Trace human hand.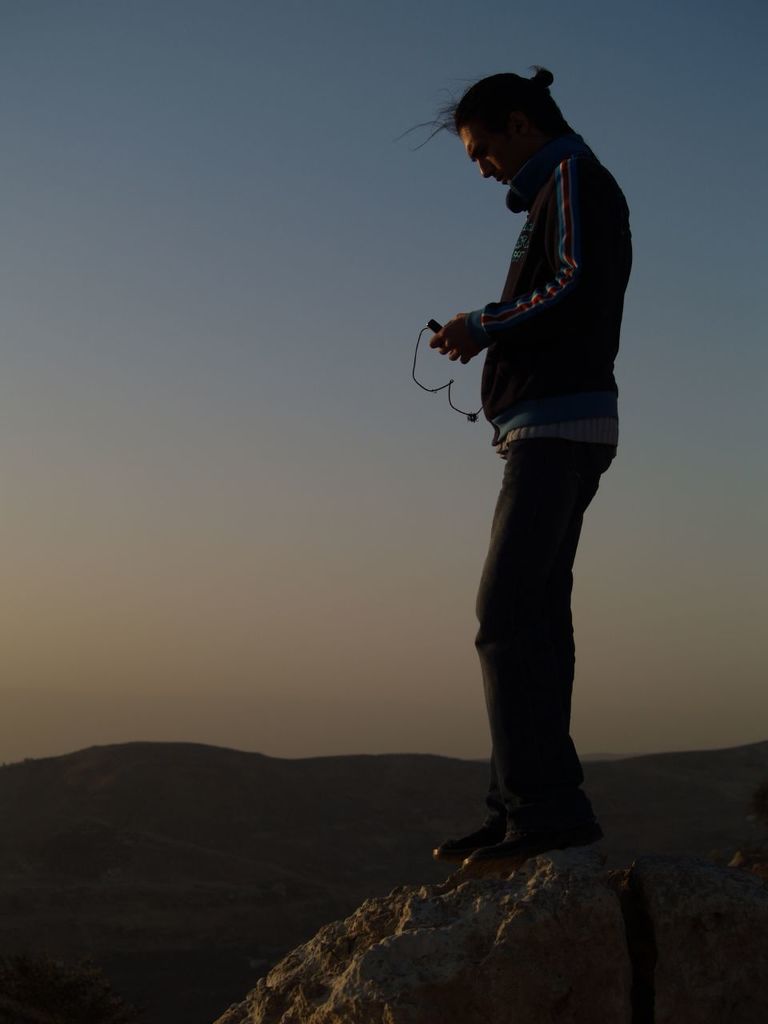
Traced to [left=427, top=293, right=501, bottom=371].
